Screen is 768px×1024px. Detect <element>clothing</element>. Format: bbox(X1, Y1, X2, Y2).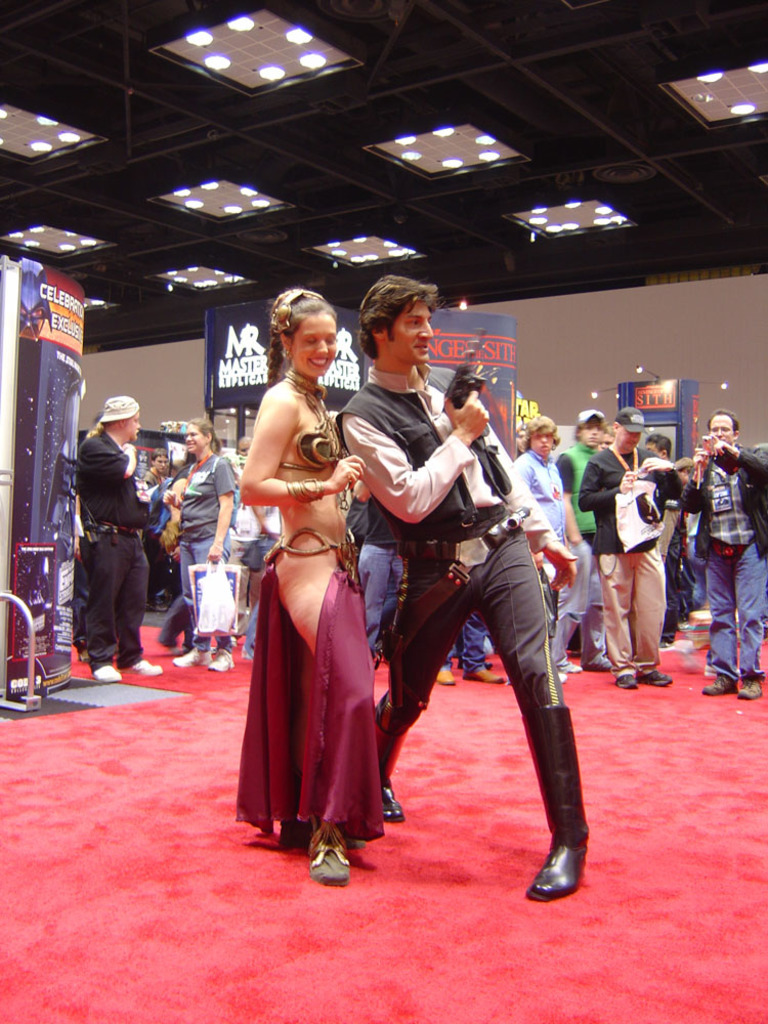
bbox(512, 432, 615, 671).
